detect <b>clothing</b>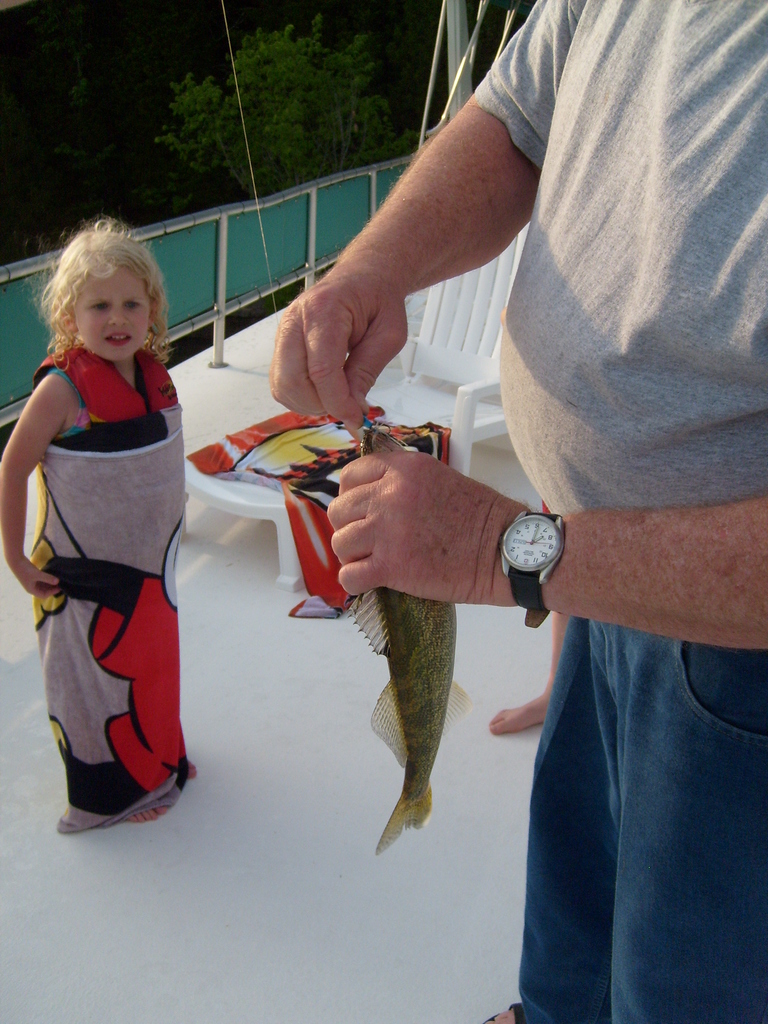
470/0/767/1023
